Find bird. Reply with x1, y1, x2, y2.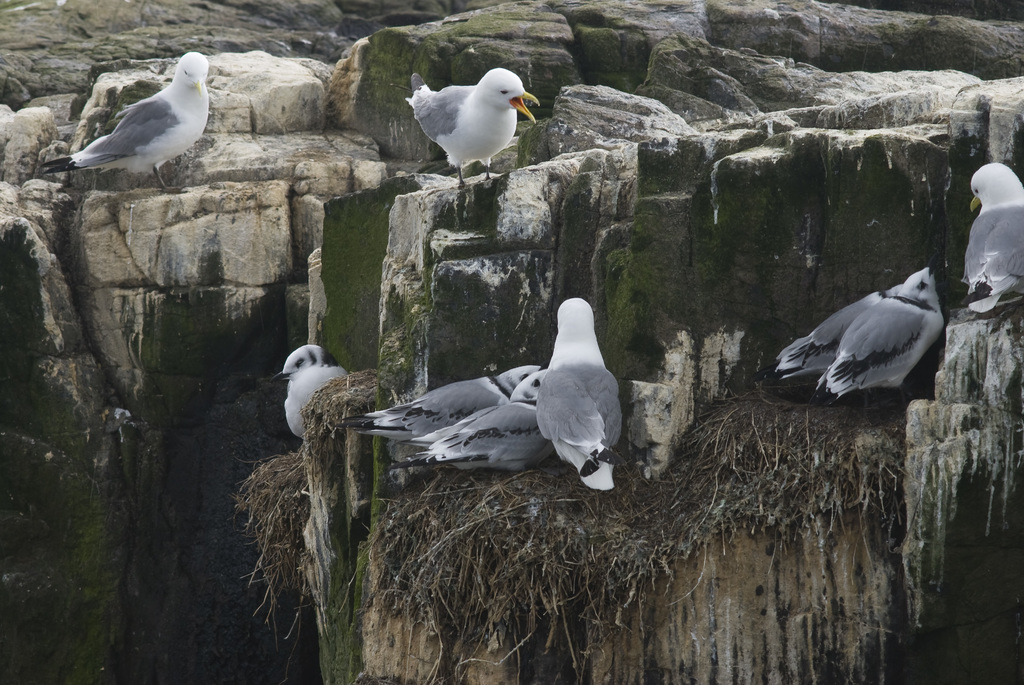
770, 279, 904, 381.
